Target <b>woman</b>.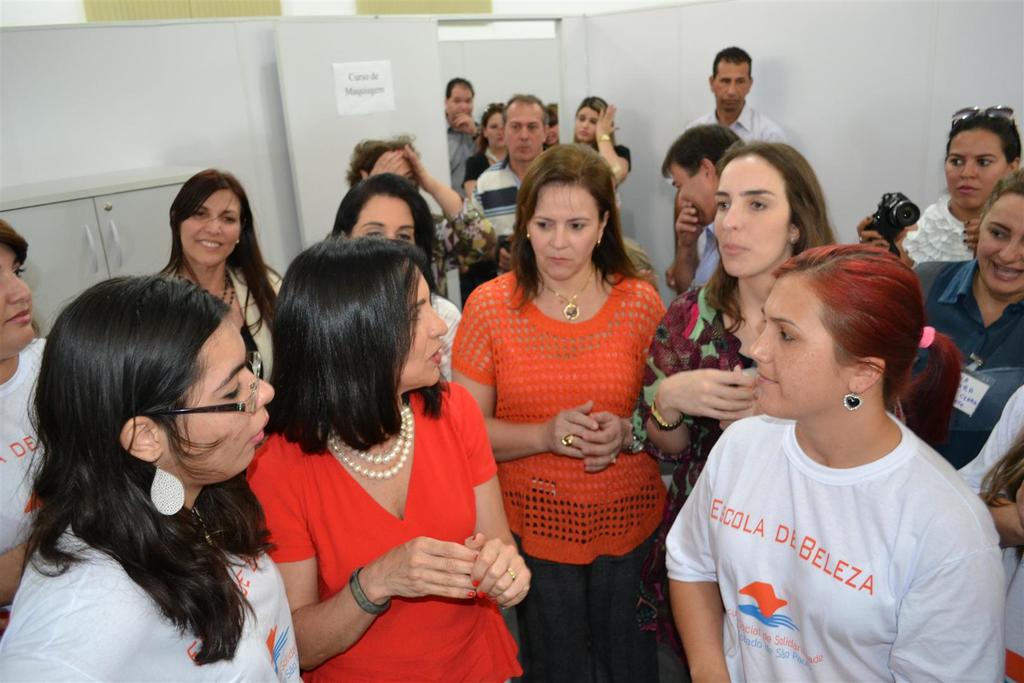
Target region: (x1=240, y1=227, x2=532, y2=681).
